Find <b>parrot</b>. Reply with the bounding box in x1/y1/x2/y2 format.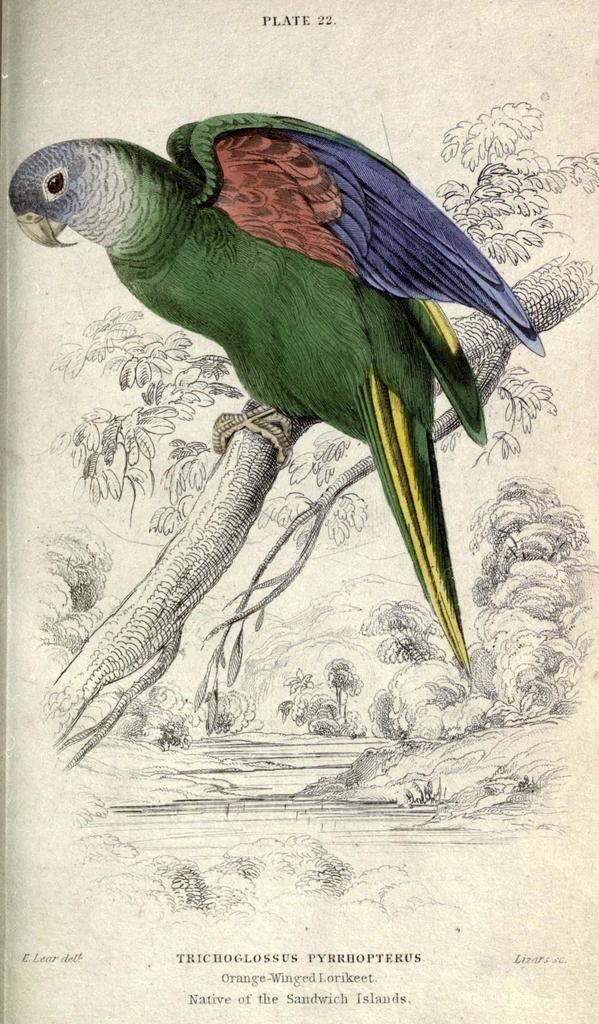
12/104/549/681.
